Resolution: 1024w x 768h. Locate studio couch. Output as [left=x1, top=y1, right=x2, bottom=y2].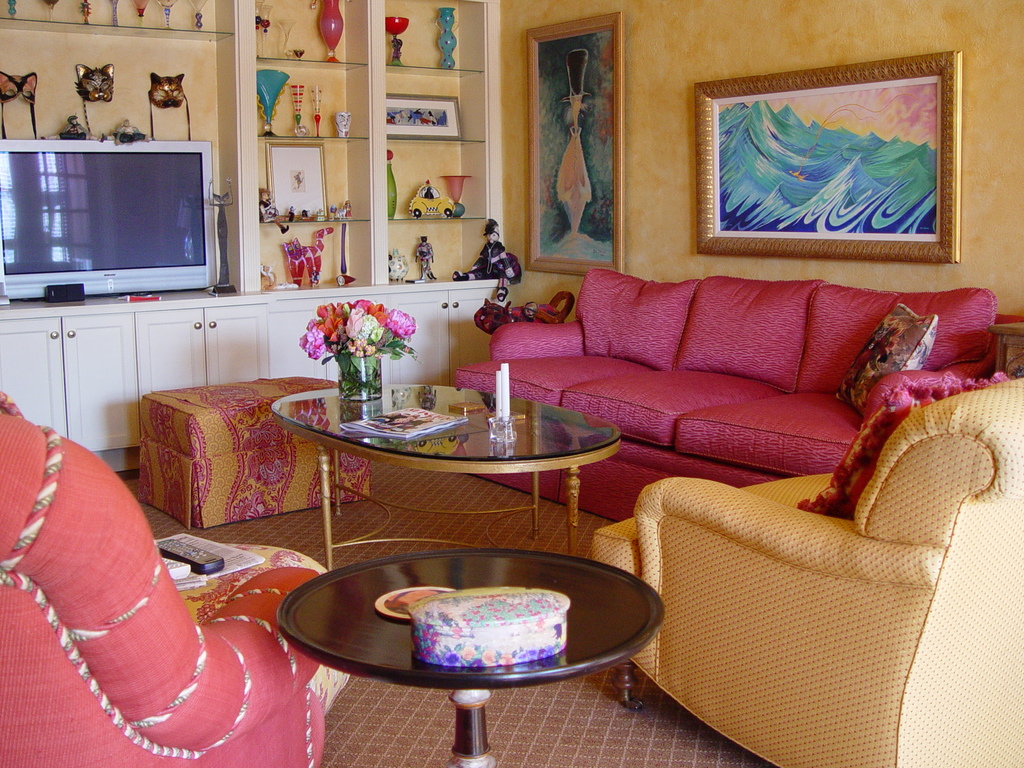
[left=0, top=392, right=350, bottom=767].
